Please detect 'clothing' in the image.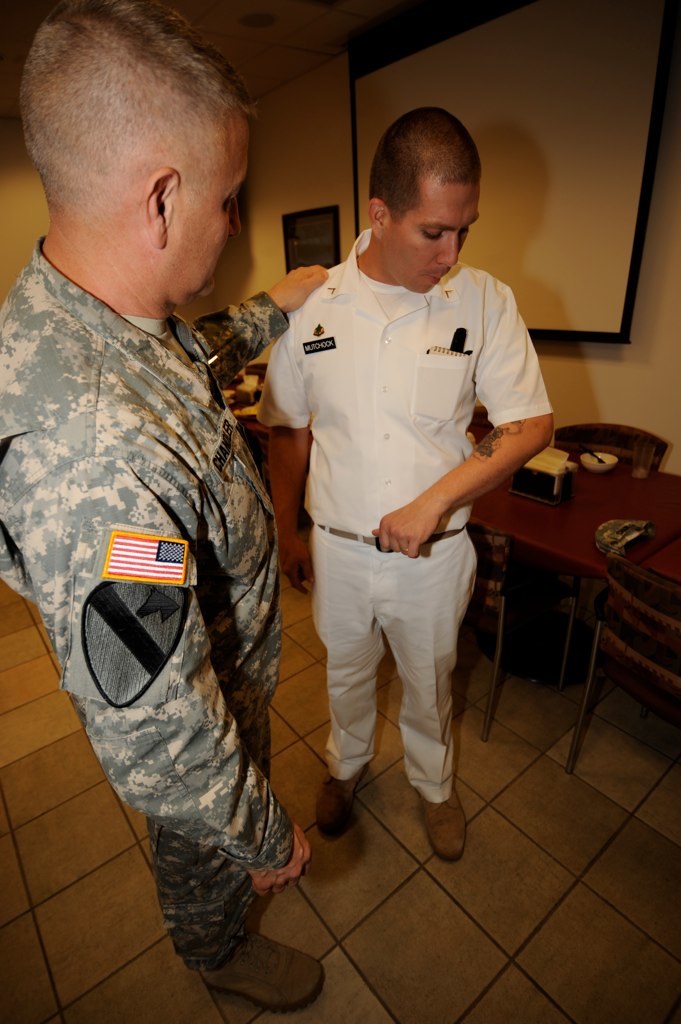
[256,192,531,814].
